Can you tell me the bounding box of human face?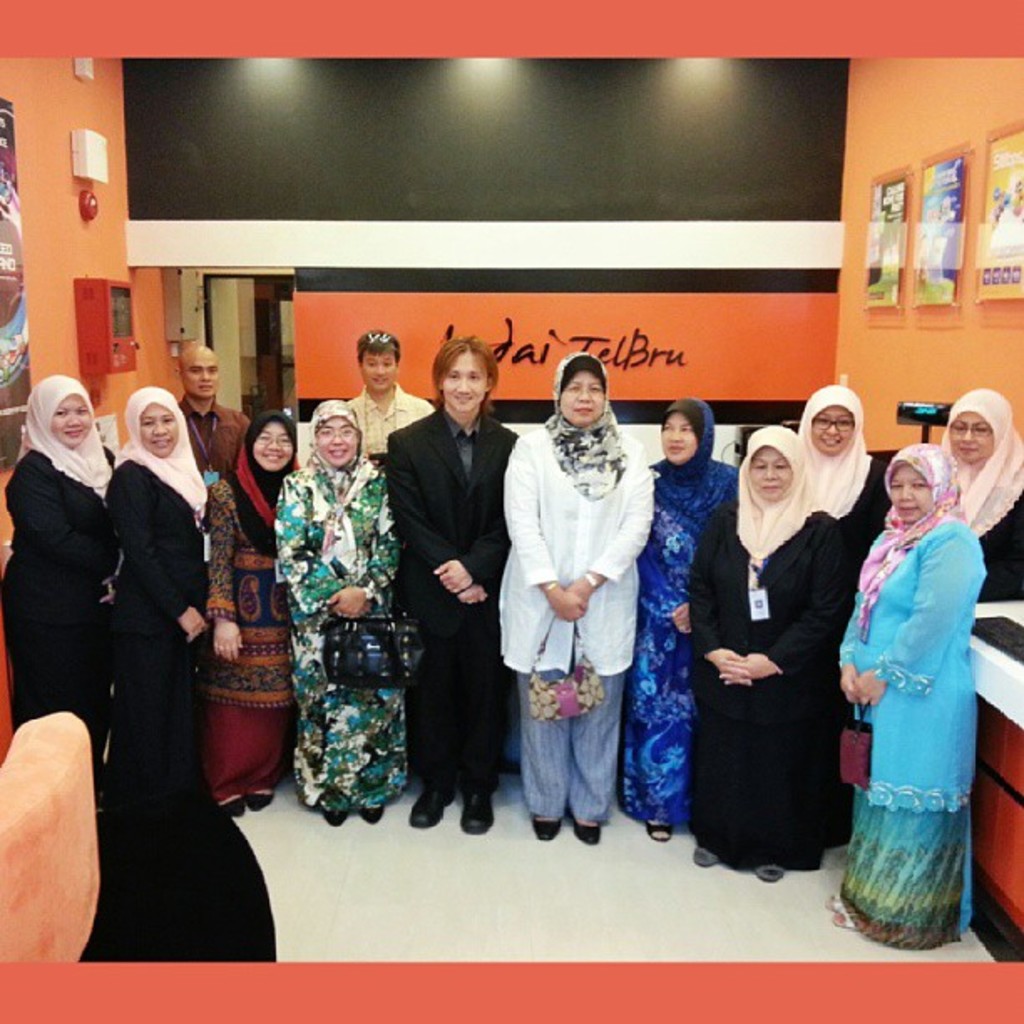
detection(253, 427, 289, 467).
